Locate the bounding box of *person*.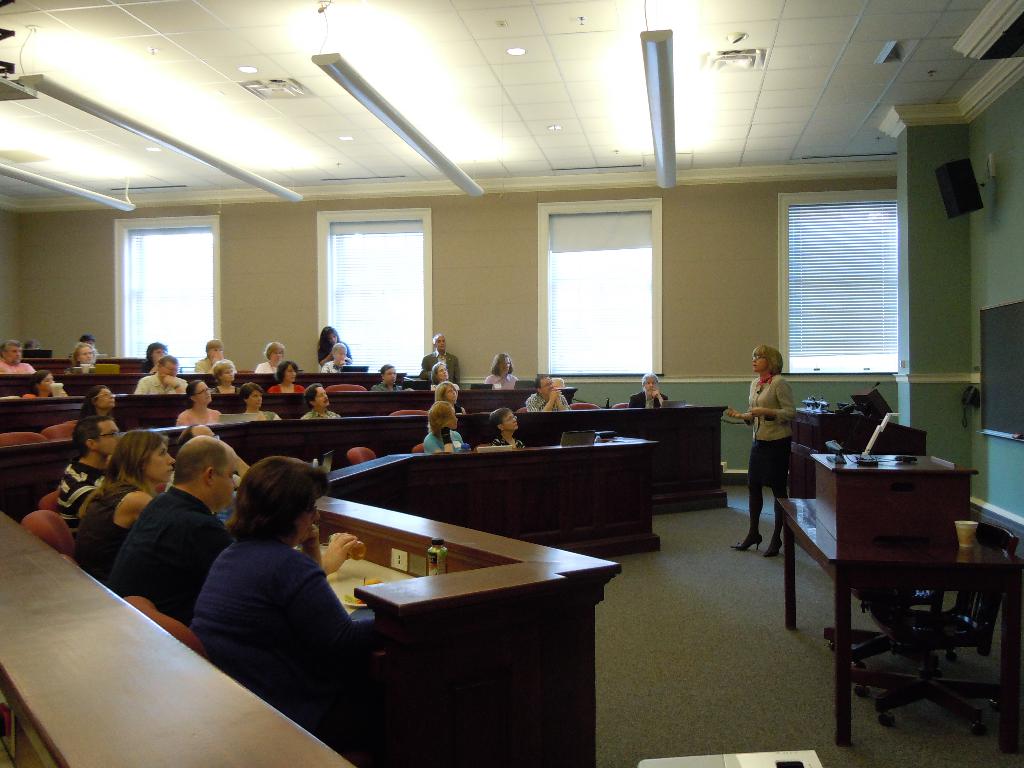
Bounding box: (x1=74, y1=382, x2=119, y2=426).
